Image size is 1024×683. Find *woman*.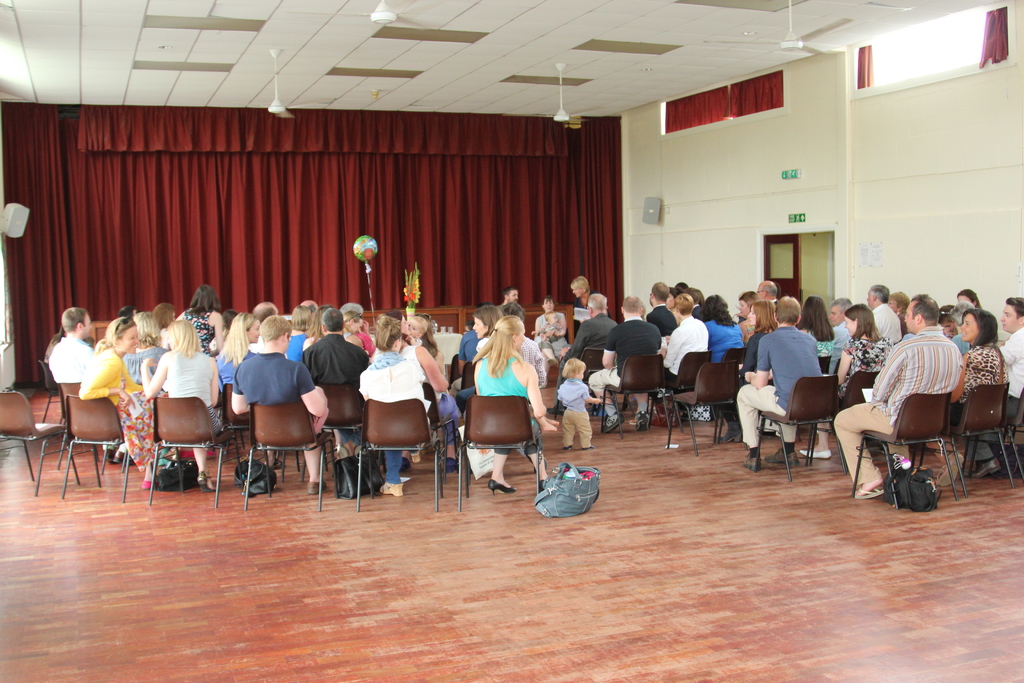
BBox(710, 297, 780, 441).
